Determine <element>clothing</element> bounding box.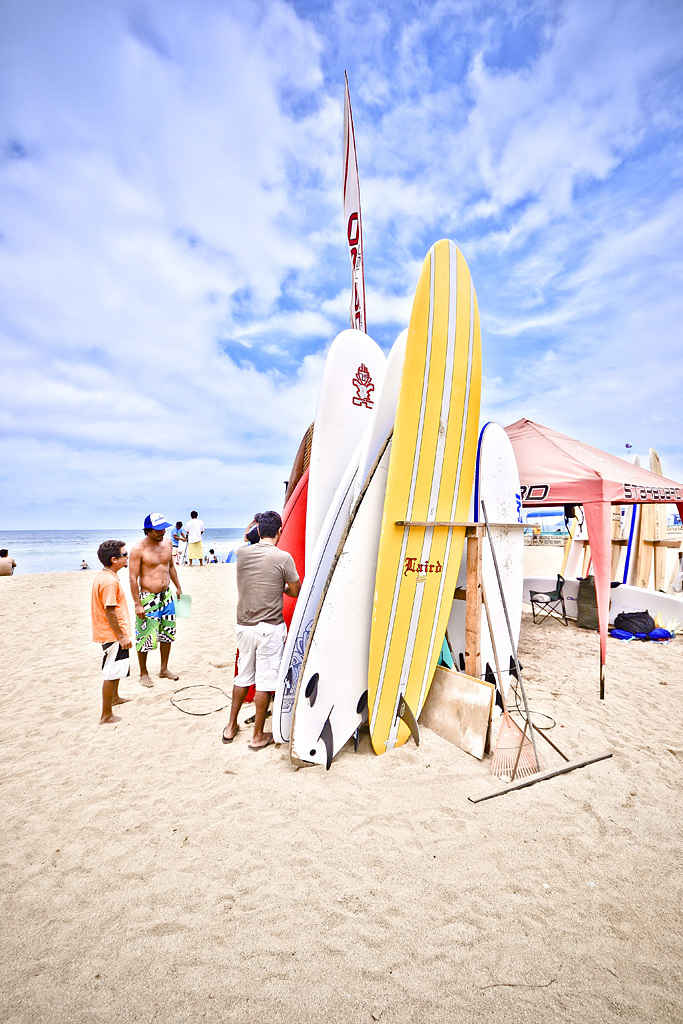
Determined: x1=229 y1=539 x2=296 y2=691.
